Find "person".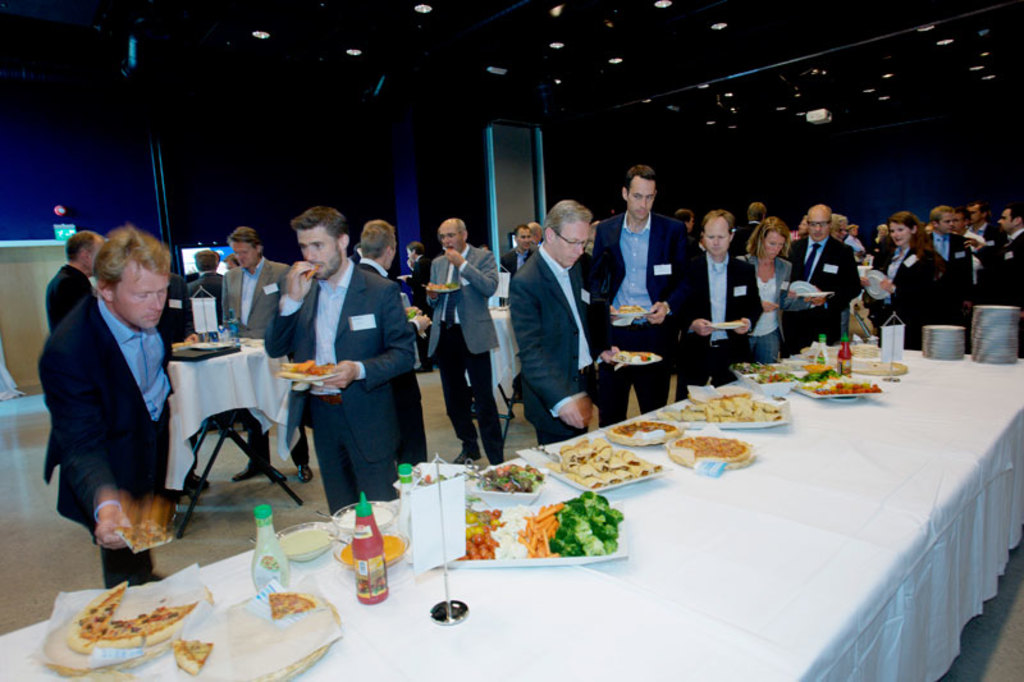
509, 197, 627, 445.
